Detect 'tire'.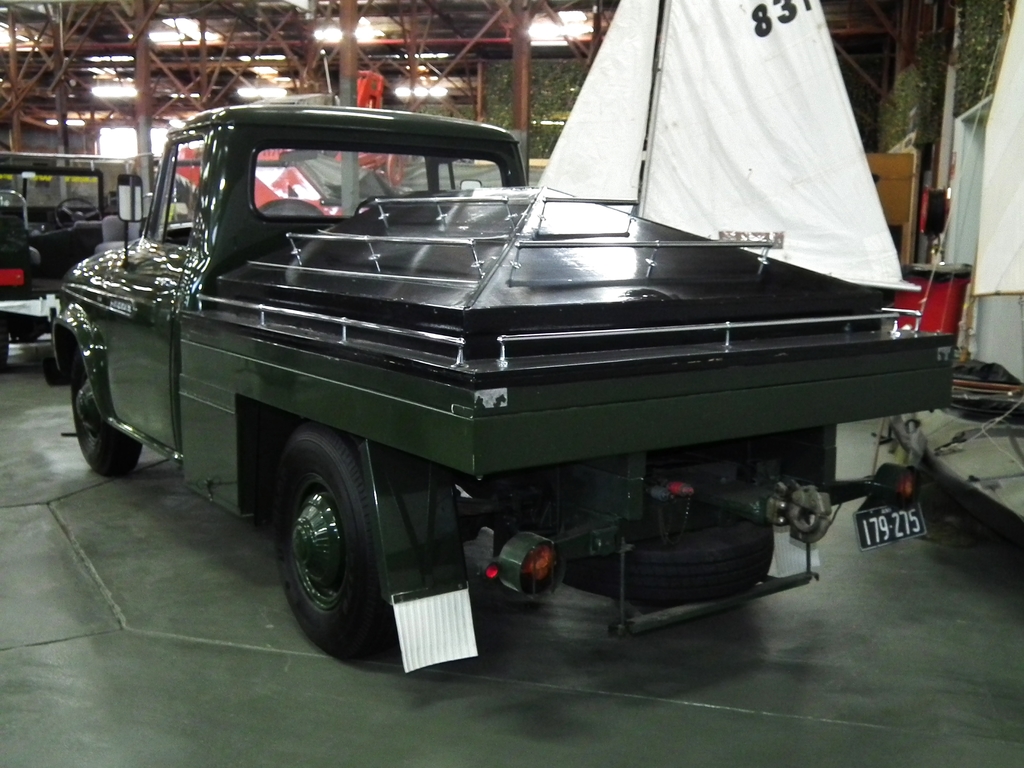
Detected at <box>255,420,396,668</box>.
